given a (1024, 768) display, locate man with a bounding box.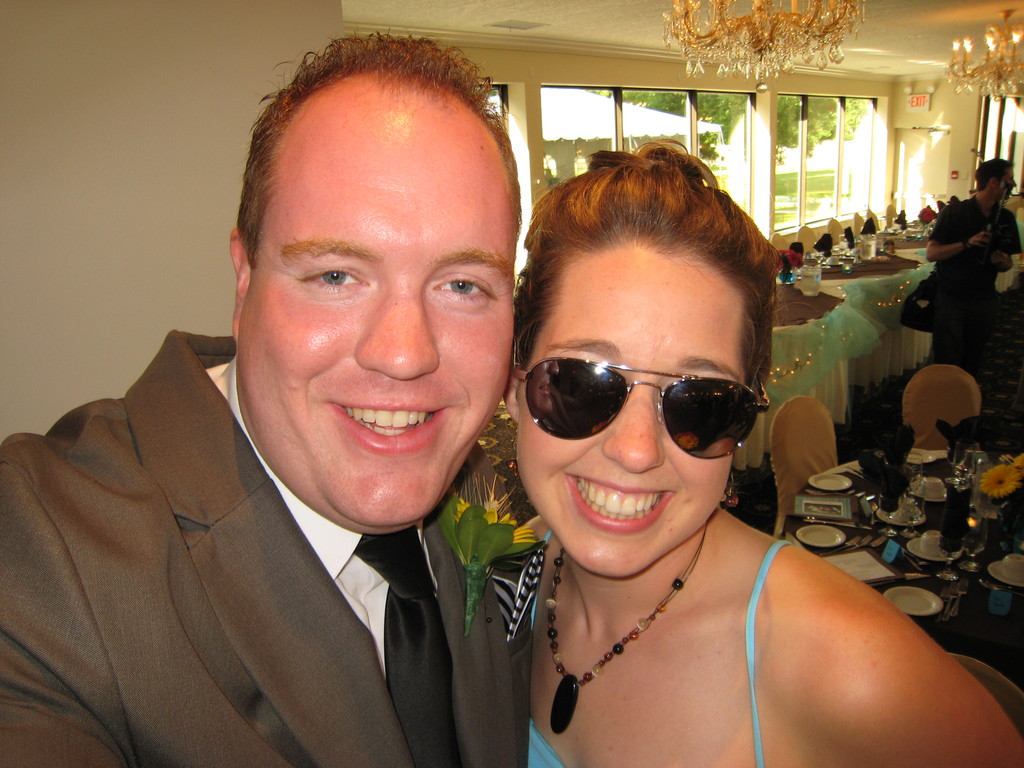
Located: (x1=0, y1=22, x2=540, y2=767).
